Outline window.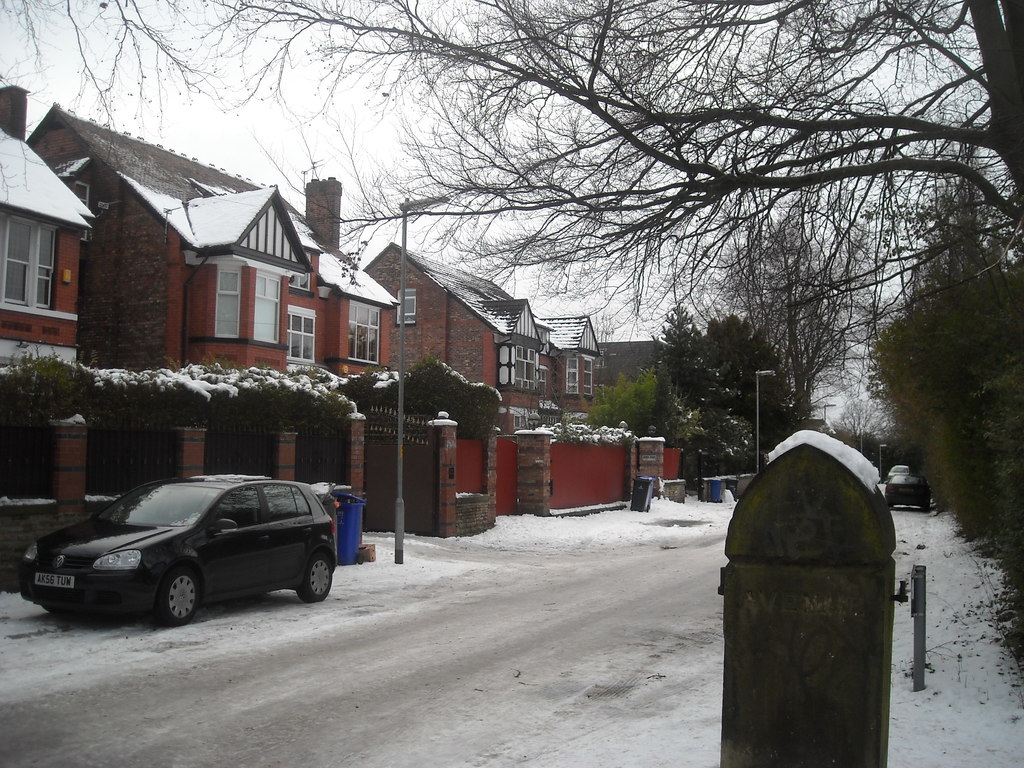
Outline: detection(346, 298, 379, 368).
